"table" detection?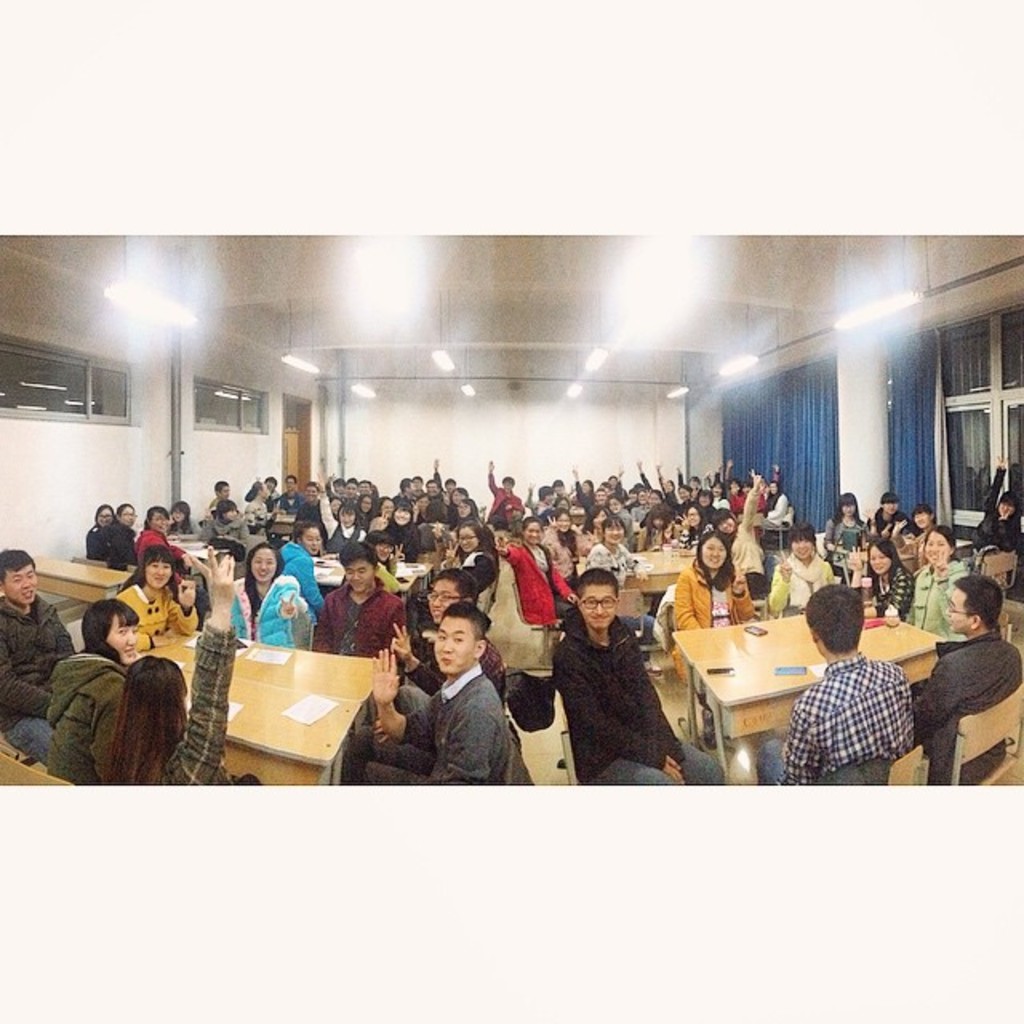
bbox=(22, 549, 139, 610)
